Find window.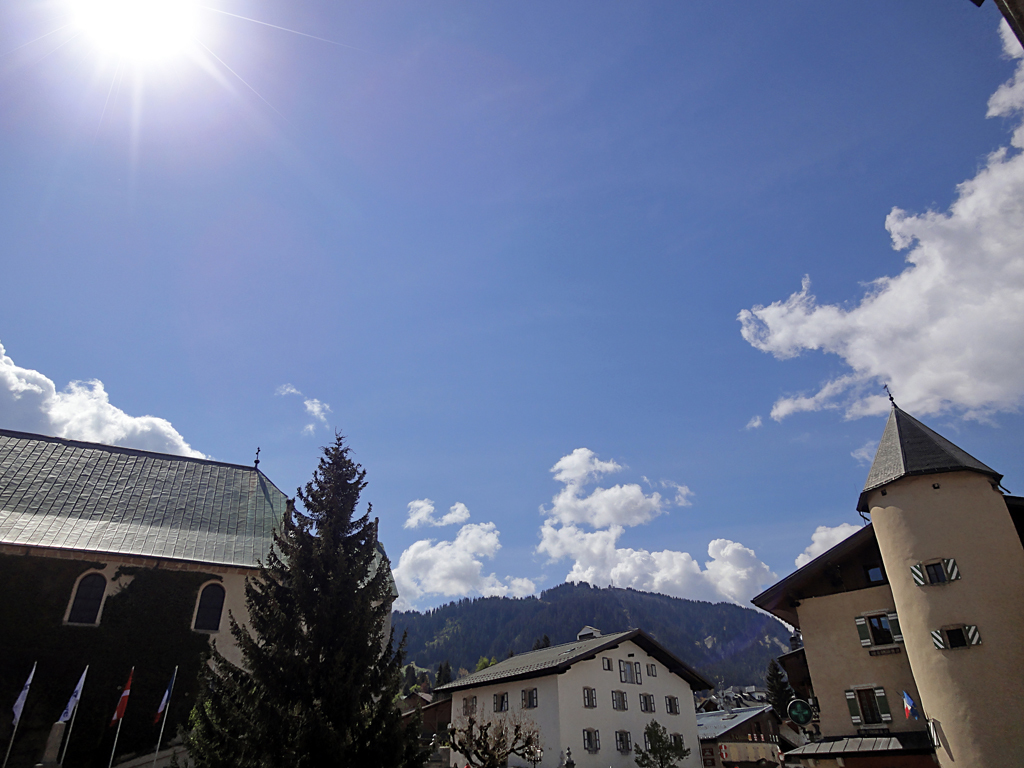
[left=65, top=575, right=108, bottom=626].
